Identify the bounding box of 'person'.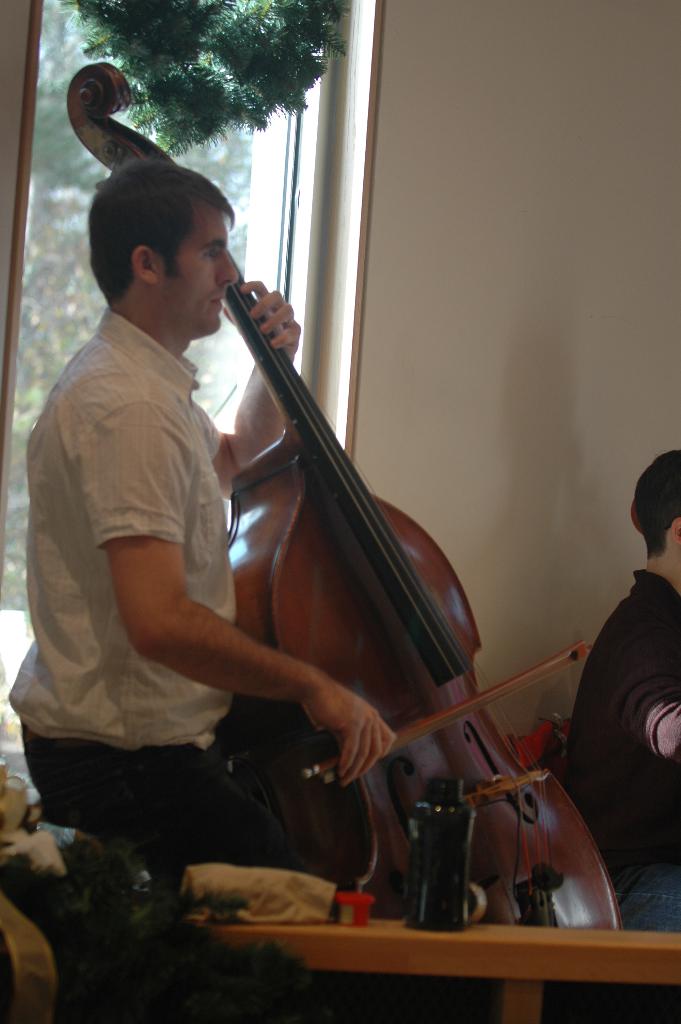
{"x1": 559, "y1": 447, "x2": 680, "y2": 928}.
